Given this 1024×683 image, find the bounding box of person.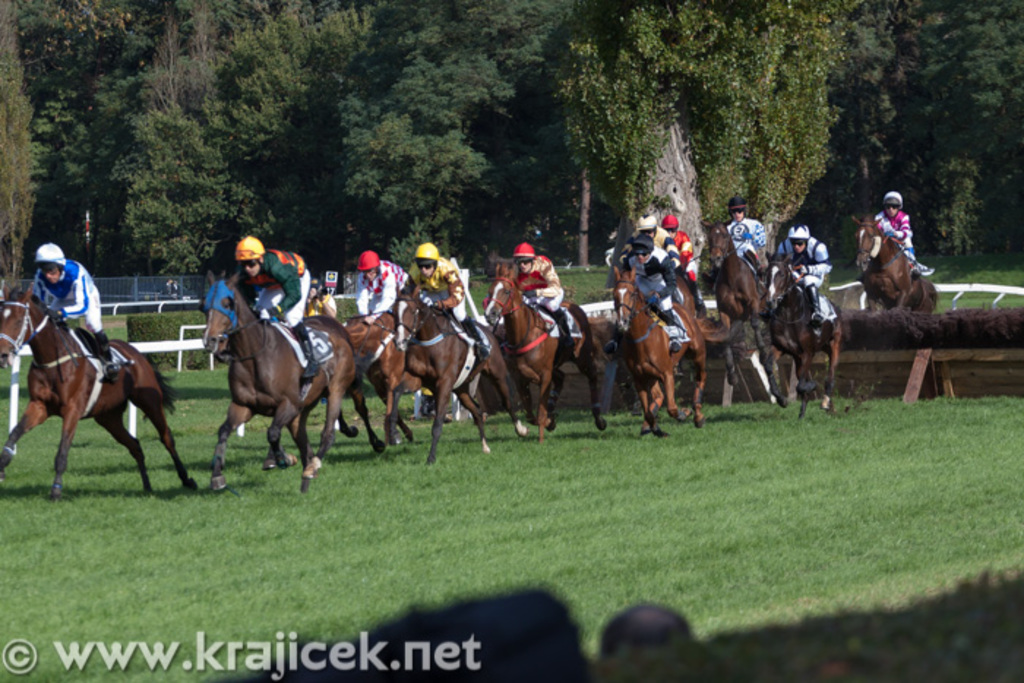
(723, 195, 768, 288).
